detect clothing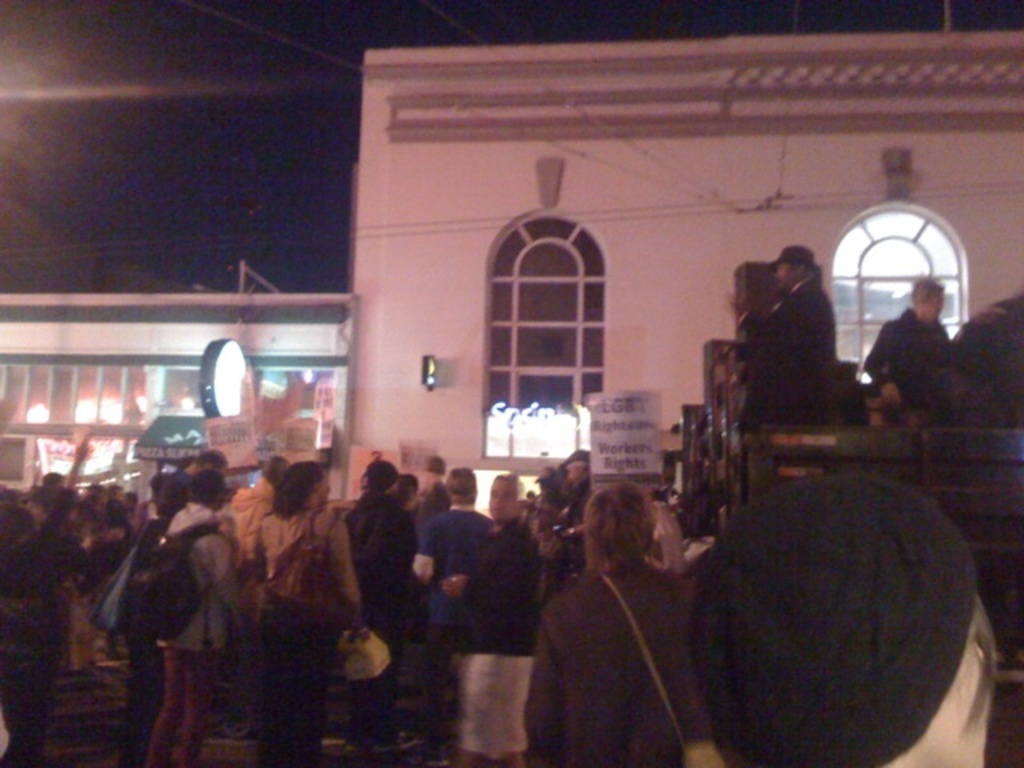
<bbox>528, 510, 718, 757</bbox>
